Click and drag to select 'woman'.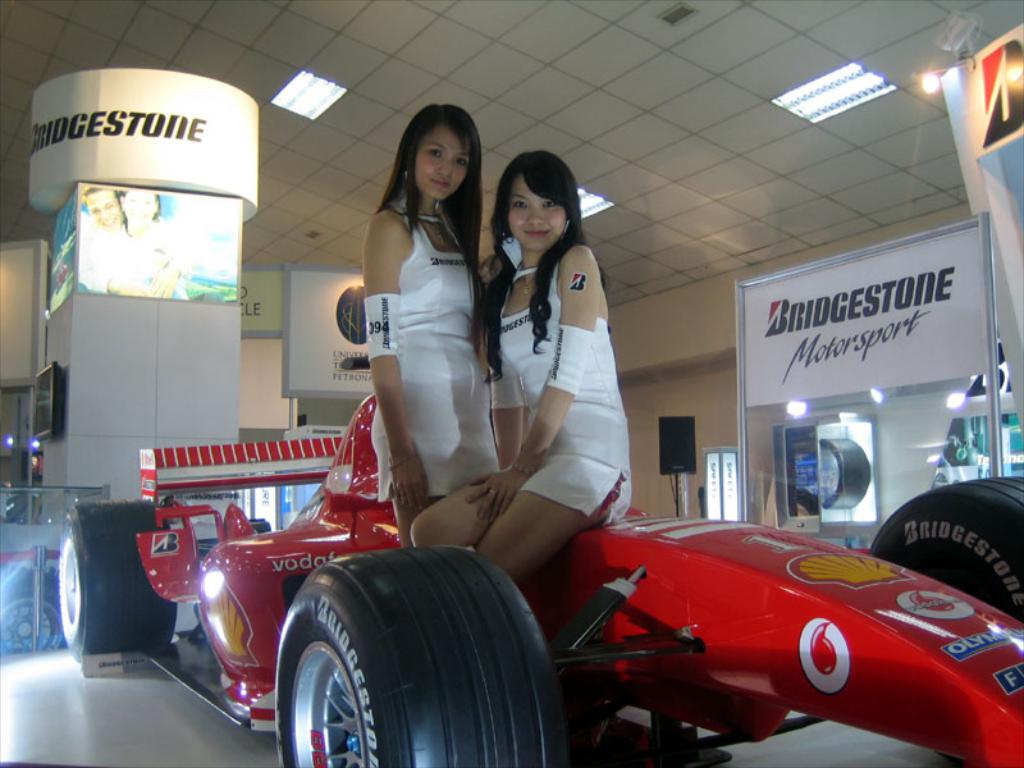
Selection: [411,147,627,581].
